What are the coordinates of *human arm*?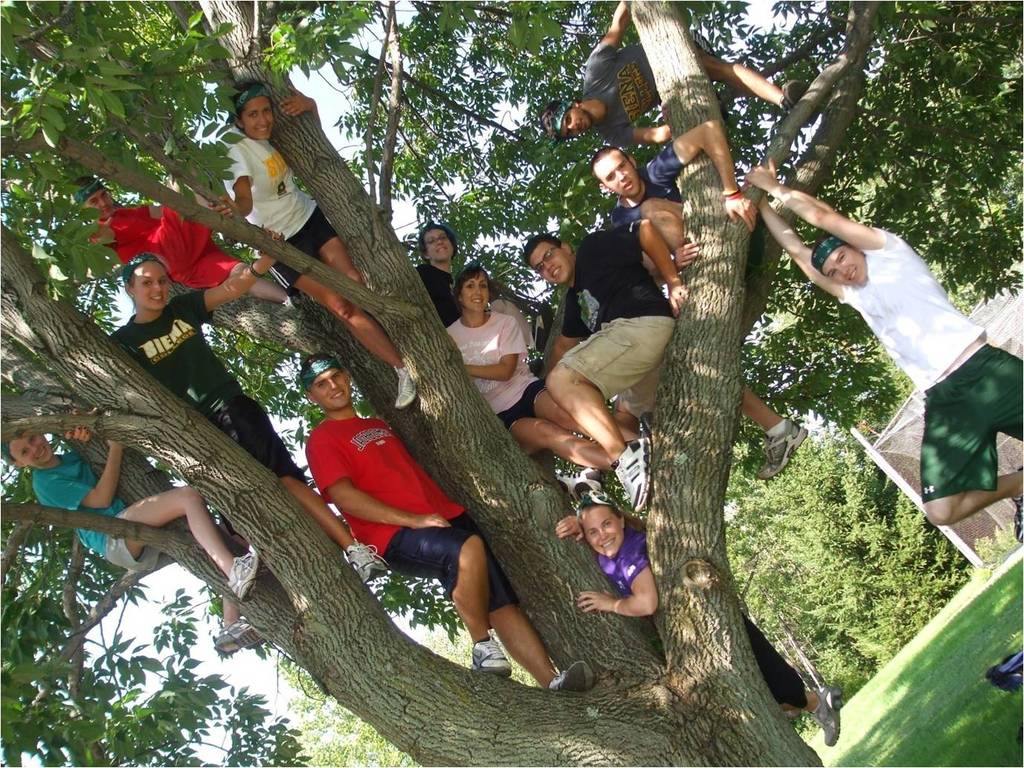
306, 436, 453, 531.
